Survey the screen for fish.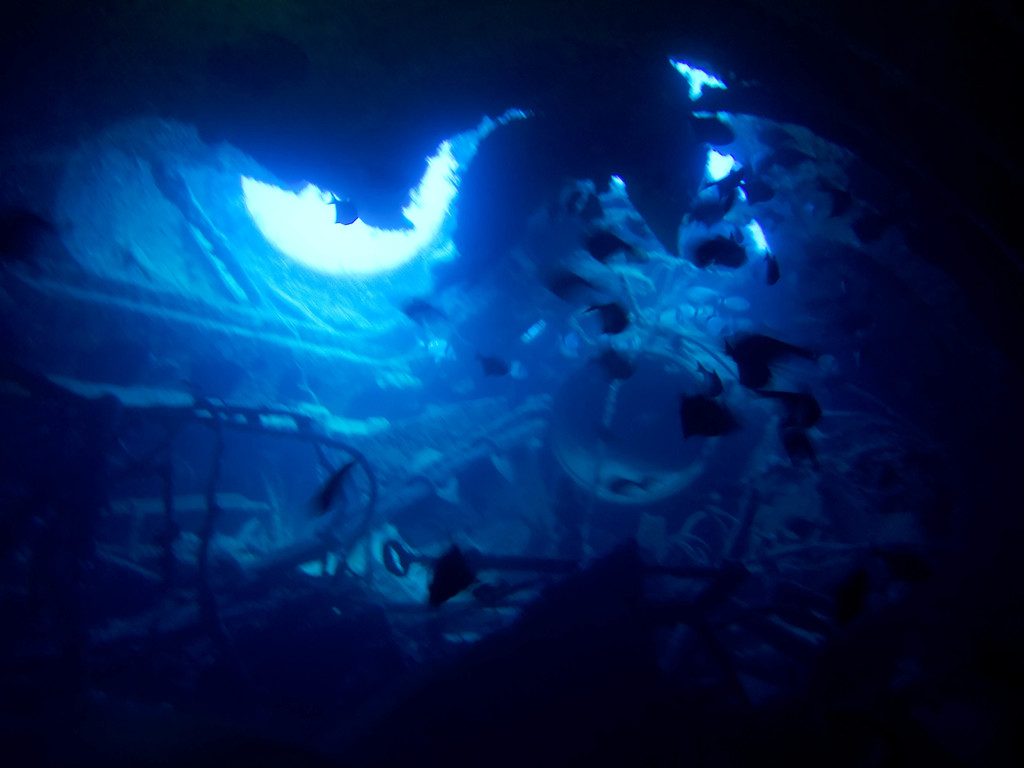
Survey found: <box>402,295,444,321</box>.
